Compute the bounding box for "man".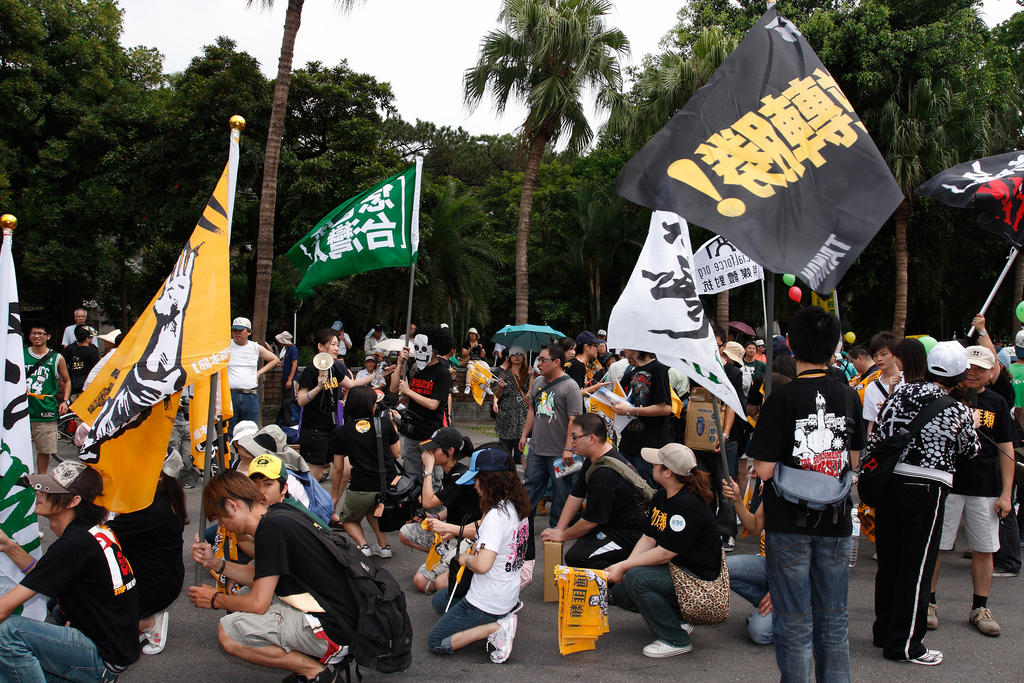
(left=388, top=331, right=452, bottom=493).
